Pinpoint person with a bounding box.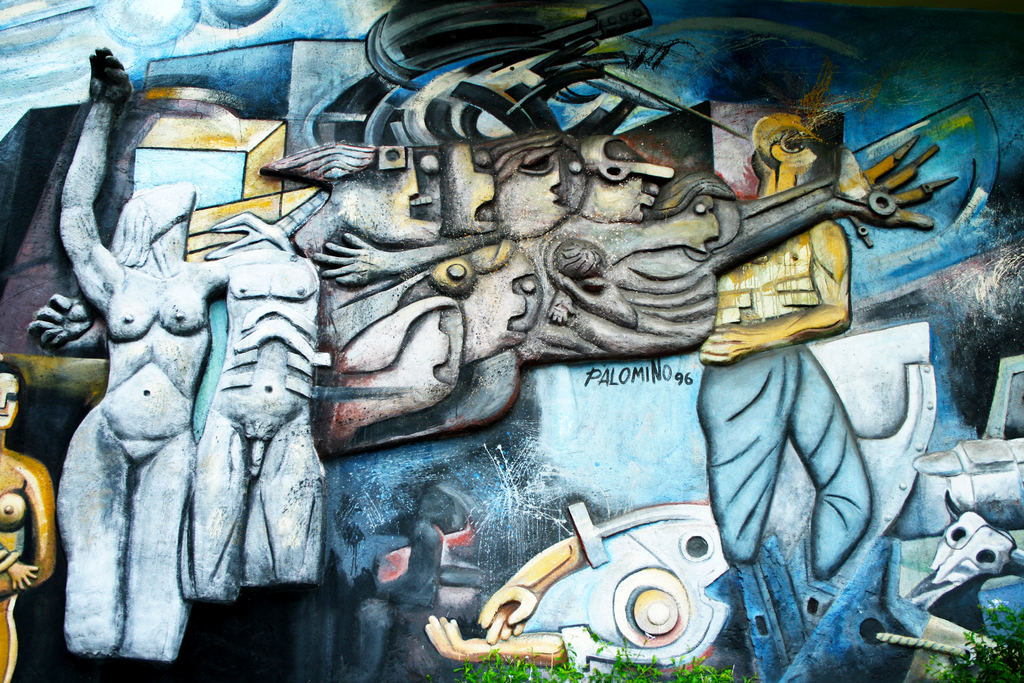
Rect(329, 143, 454, 252).
